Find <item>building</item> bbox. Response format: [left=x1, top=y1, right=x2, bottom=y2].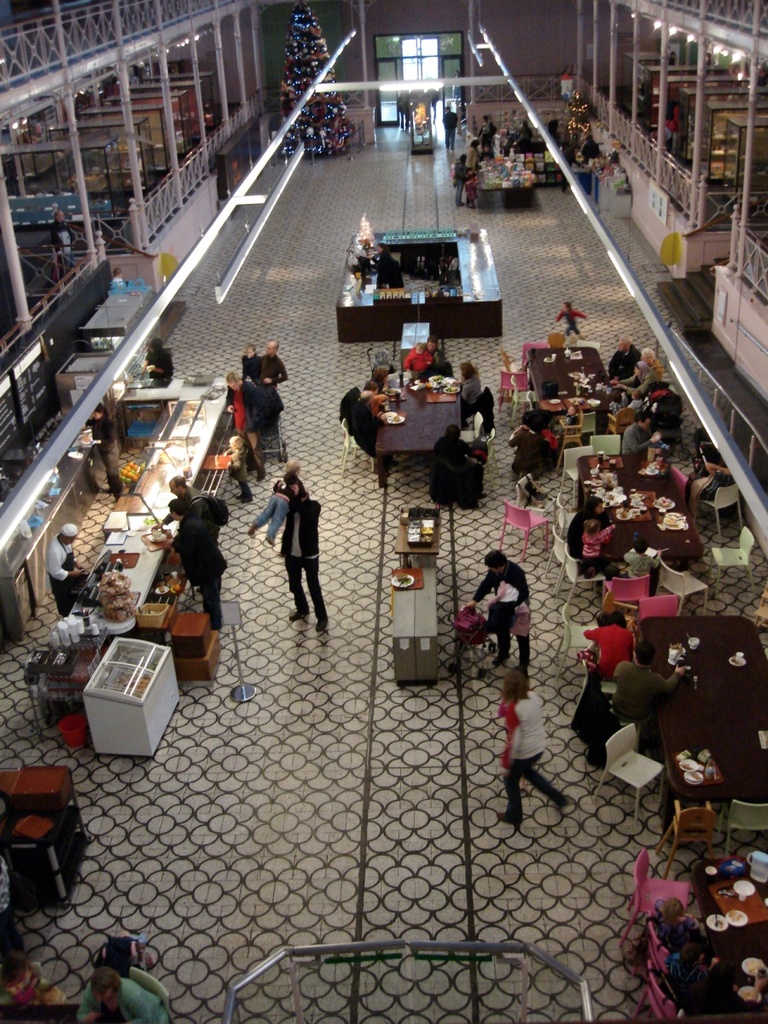
[left=0, top=0, right=767, bottom=1023].
